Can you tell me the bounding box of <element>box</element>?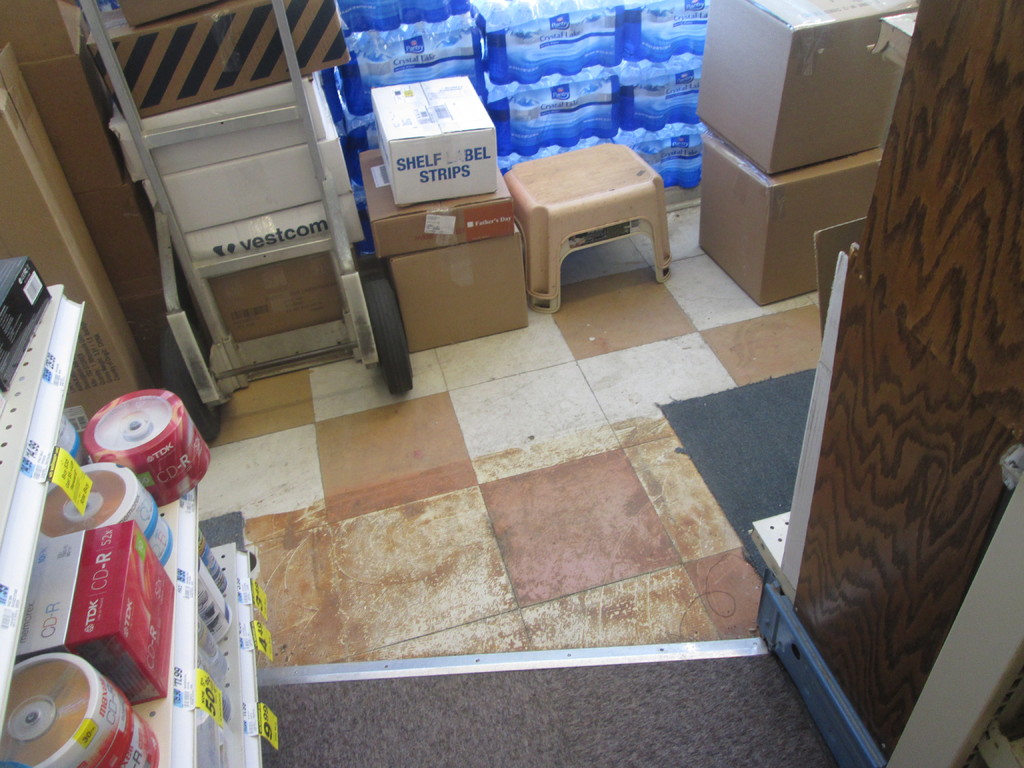
BBox(0, 37, 158, 428).
